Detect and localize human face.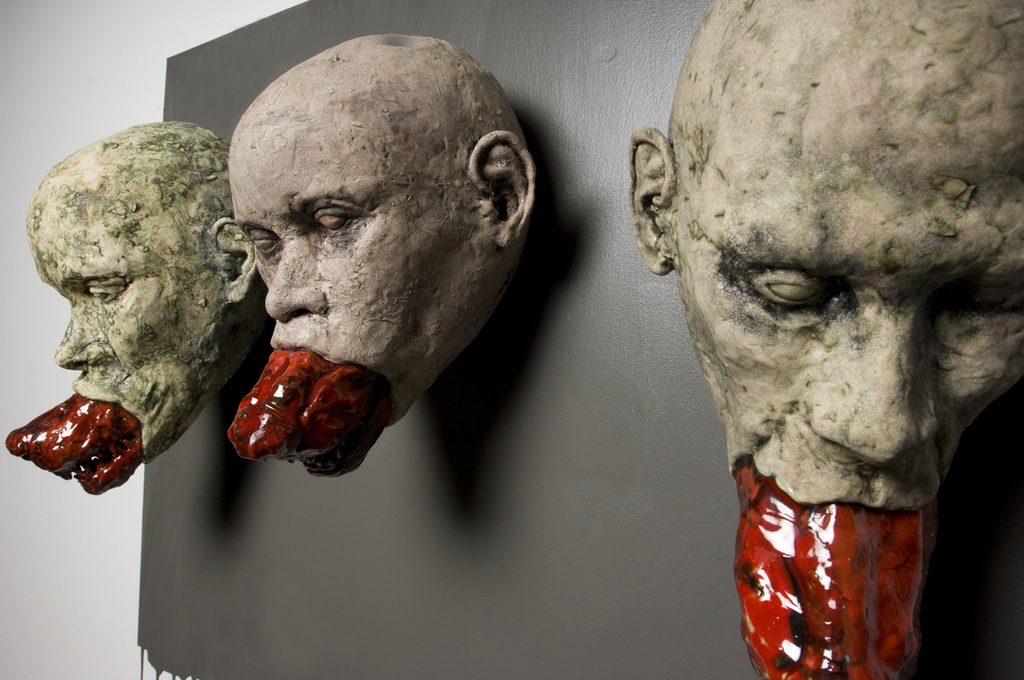
Localized at 231/107/501/422.
